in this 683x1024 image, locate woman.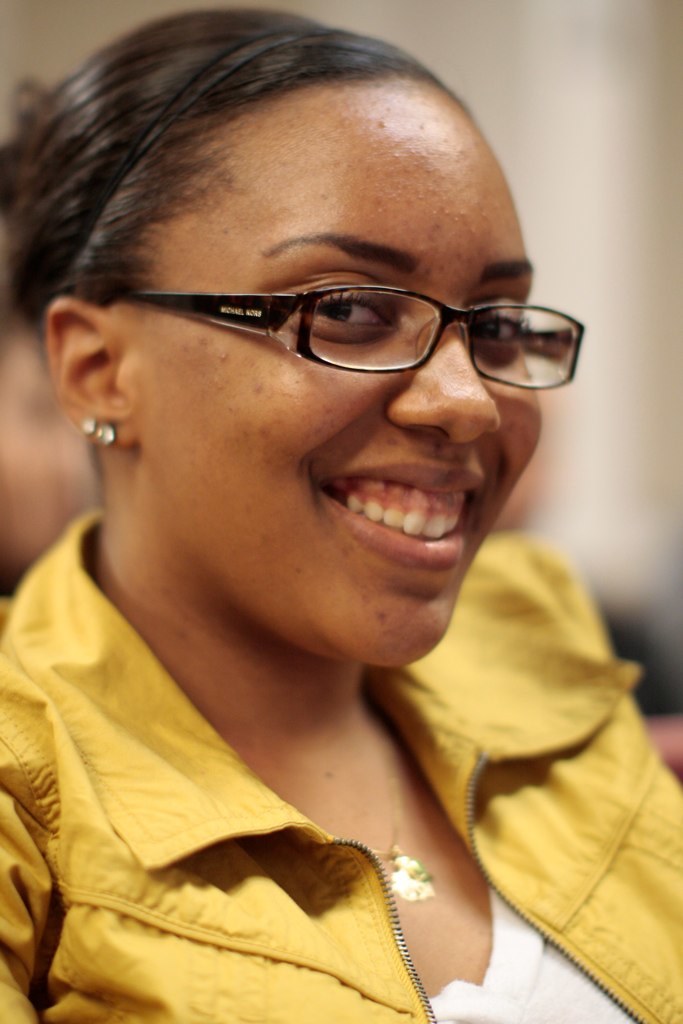
Bounding box: [x1=0, y1=0, x2=651, y2=1003].
